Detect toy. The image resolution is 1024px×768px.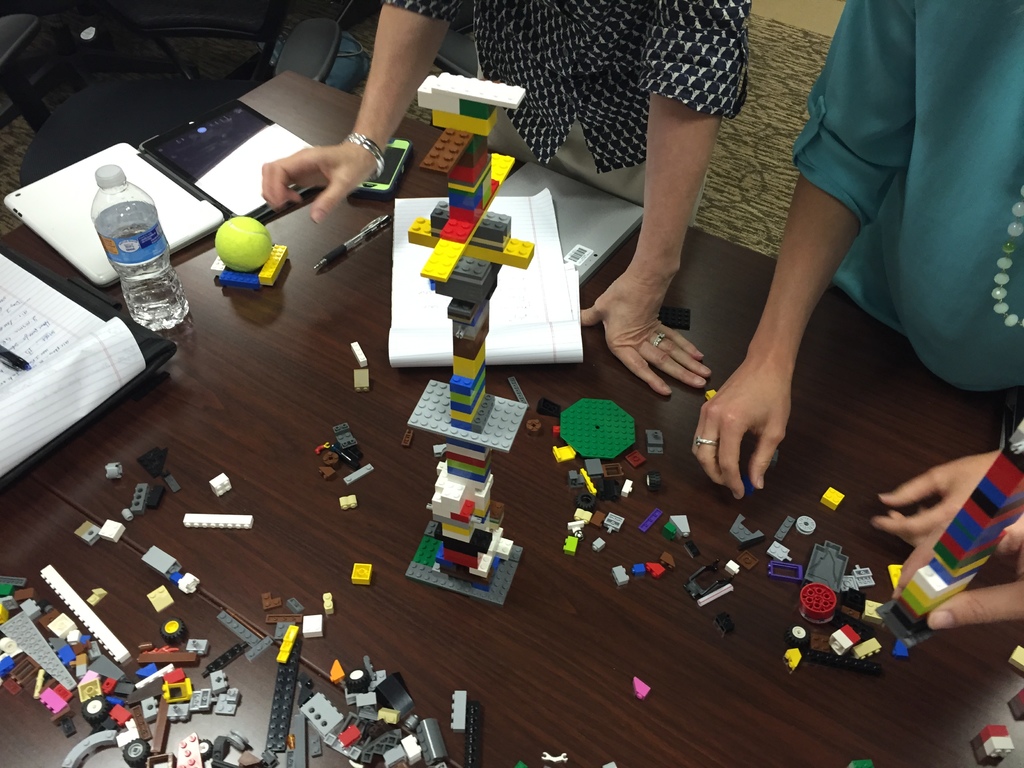
{"left": 120, "top": 503, "right": 129, "bottom": 520}.
